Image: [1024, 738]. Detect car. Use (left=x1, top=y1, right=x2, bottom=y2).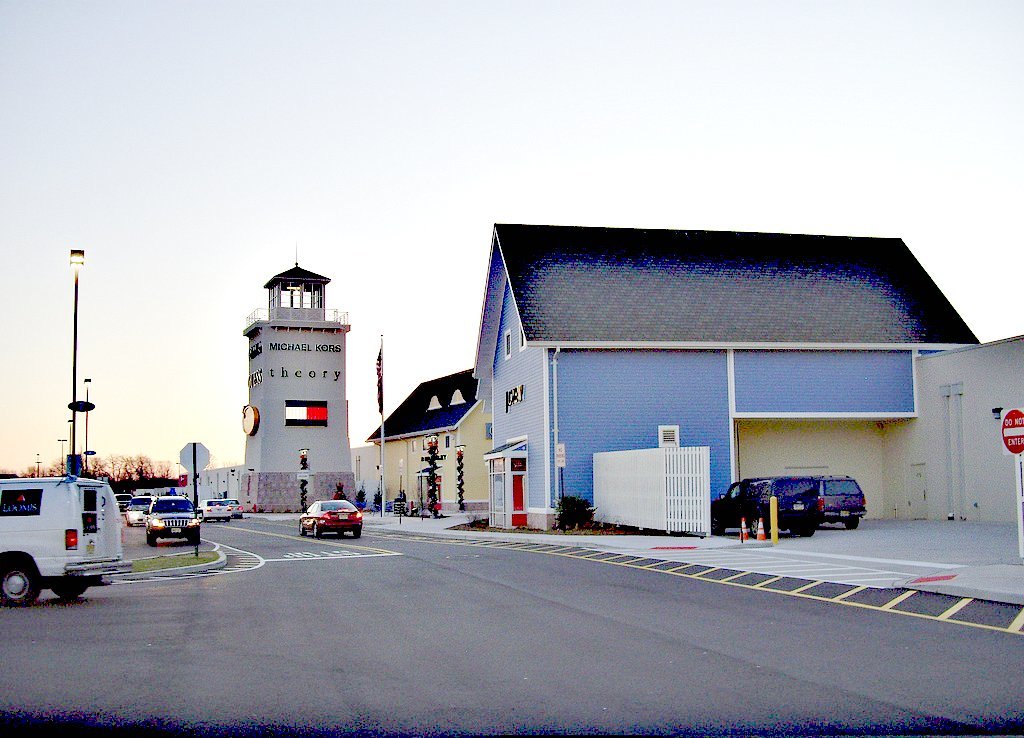
(left=205, top=499, right=232, bottom=519).
